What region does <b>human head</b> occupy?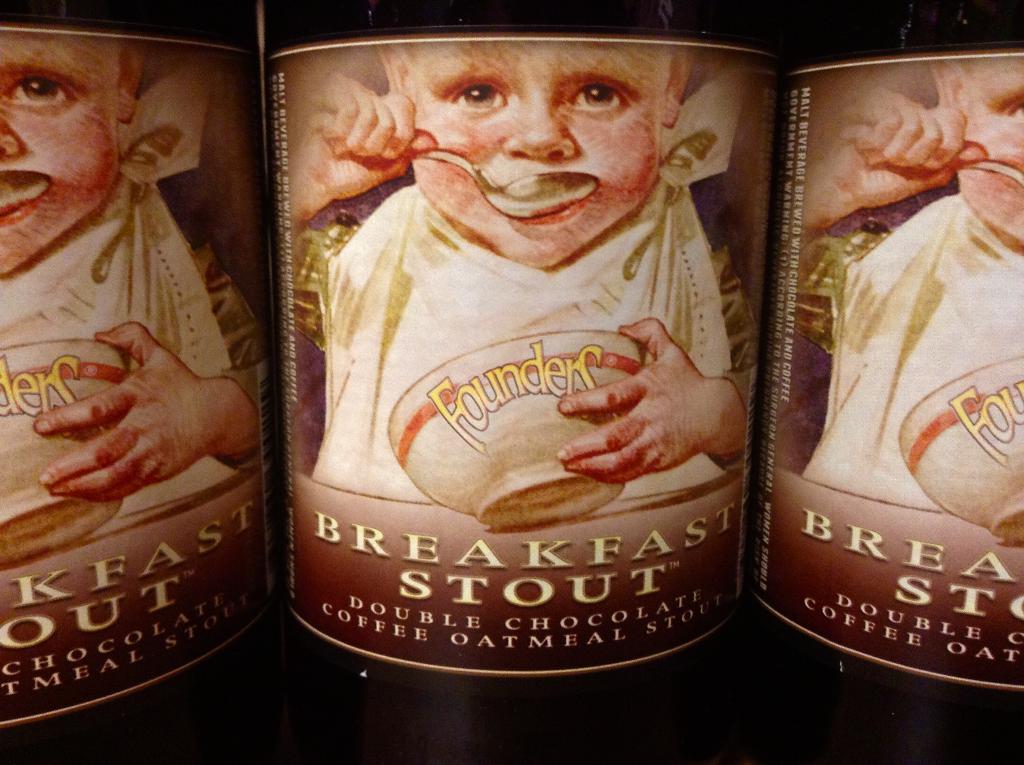
BBox(922, 52, 1023, 245).
